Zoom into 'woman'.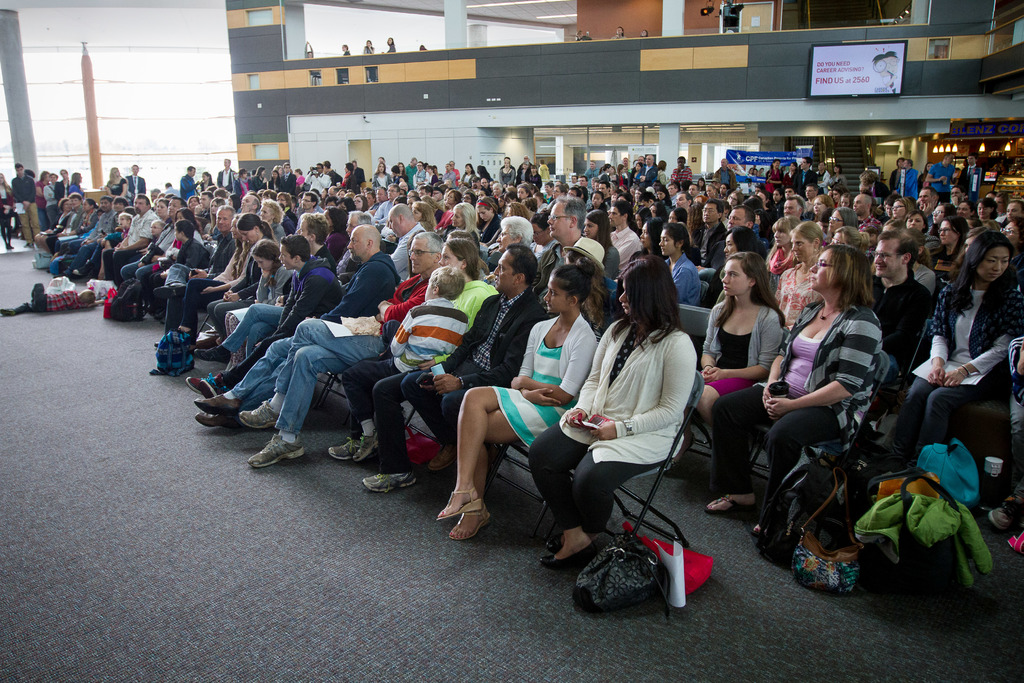
Zoom target: l=175, t=215, r=273, b=336.
